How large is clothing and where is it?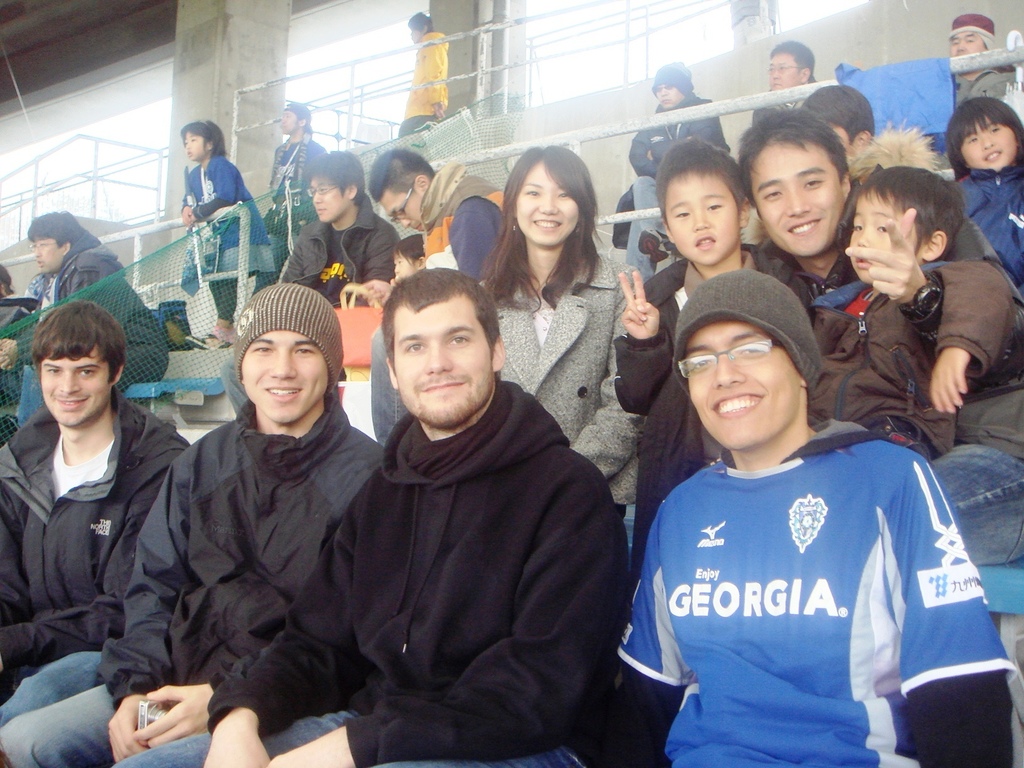
Bounding box: (x1=476, y1=246, x2=650, y2=511).
